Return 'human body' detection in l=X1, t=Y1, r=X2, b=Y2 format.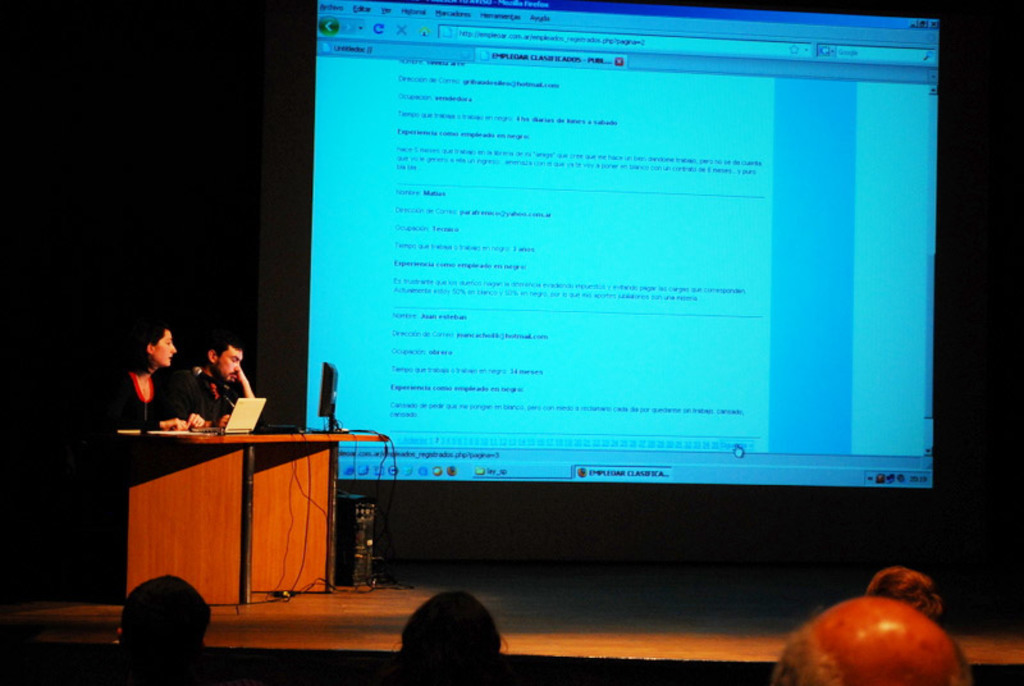
l=187, t=343, r=246, b=429.
